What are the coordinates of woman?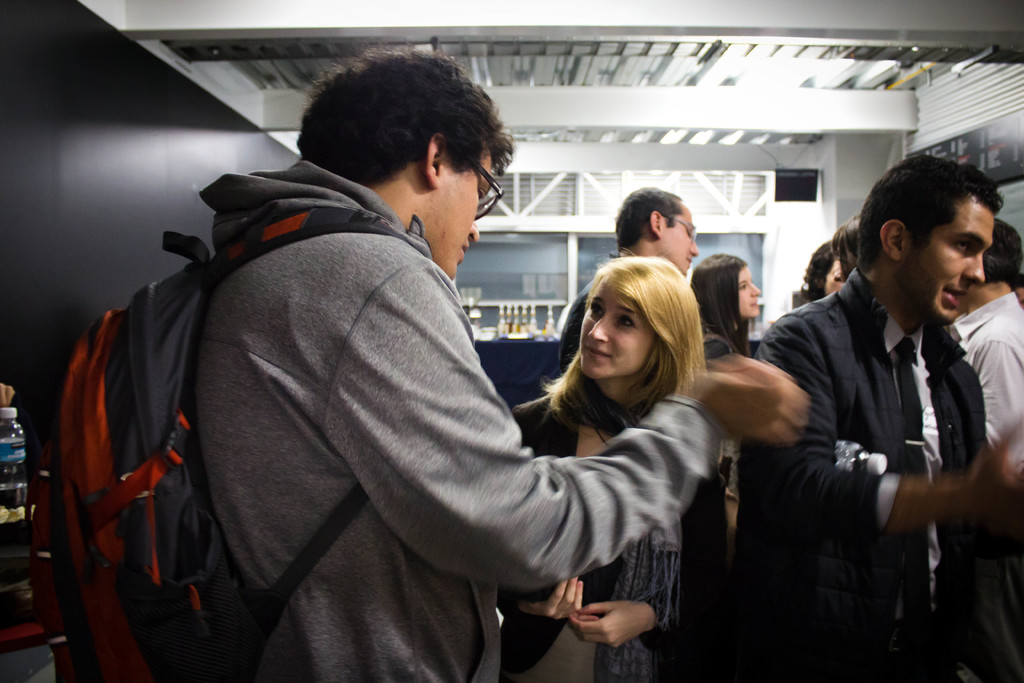
{"left": 803, "top": 237, "right": 840, "bottom": 309}.
